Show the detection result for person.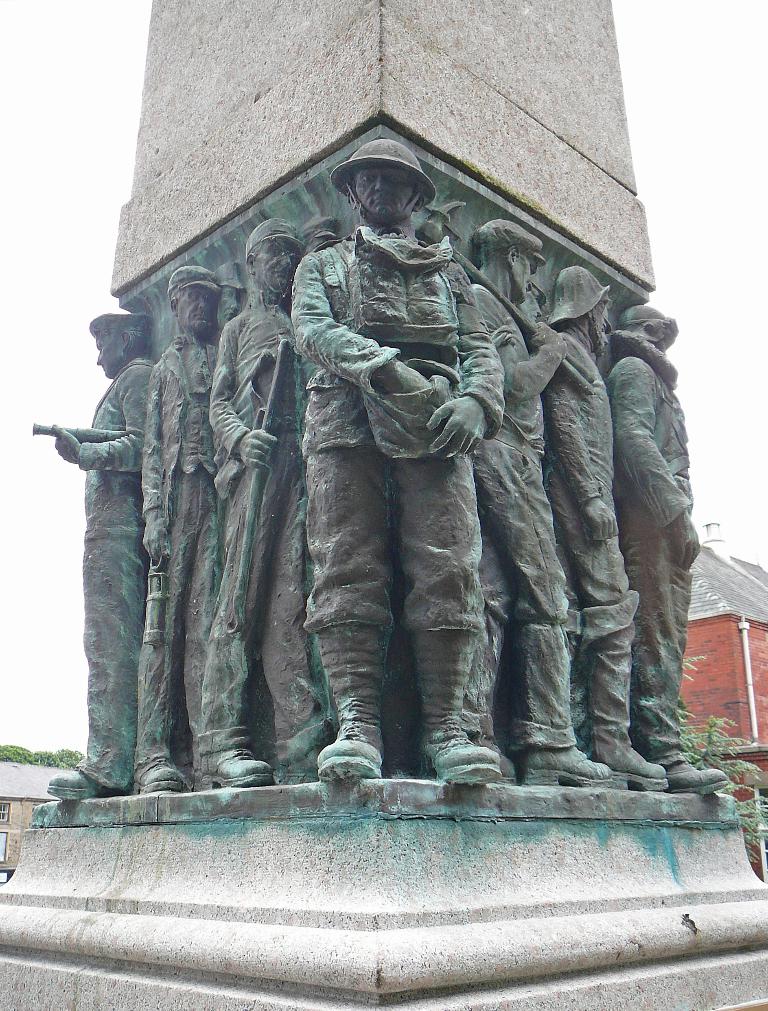
[x1=512, y1=260, x2=650, y2=802].
